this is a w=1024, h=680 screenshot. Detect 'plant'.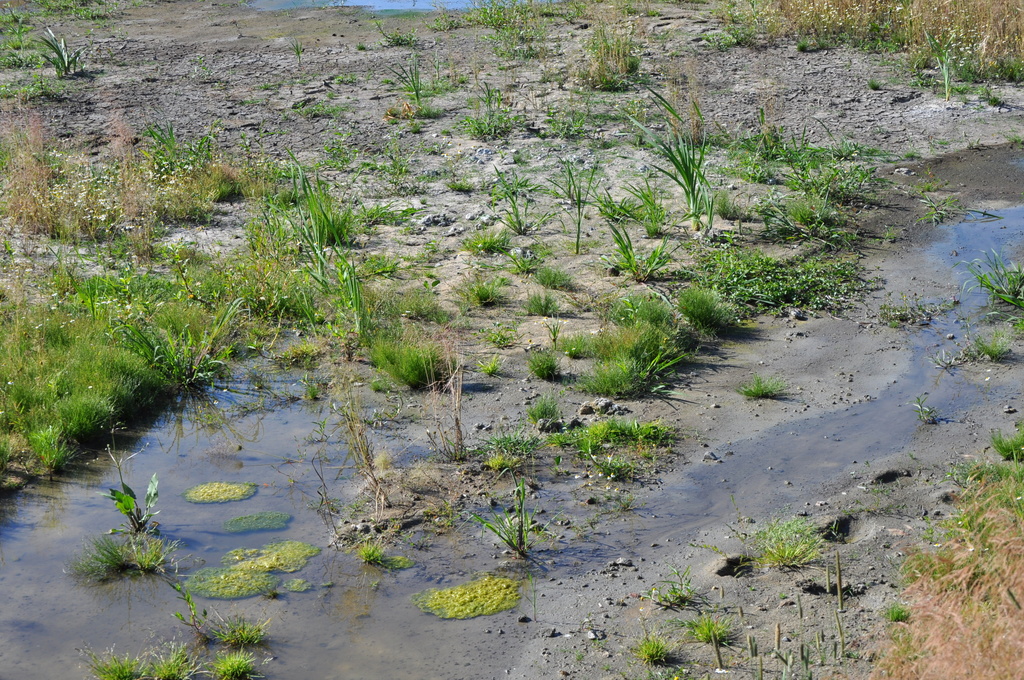
bbox=[214, 653, 265, 679].
